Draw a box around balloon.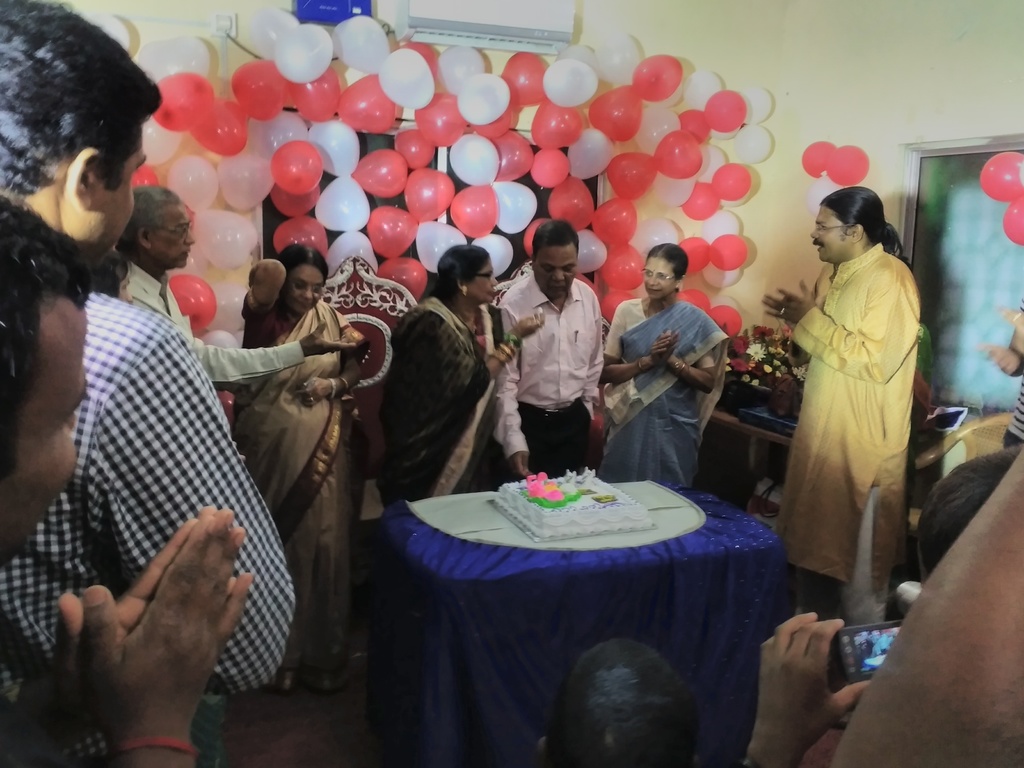
left=569, top=123, right=616, bottom=180.
